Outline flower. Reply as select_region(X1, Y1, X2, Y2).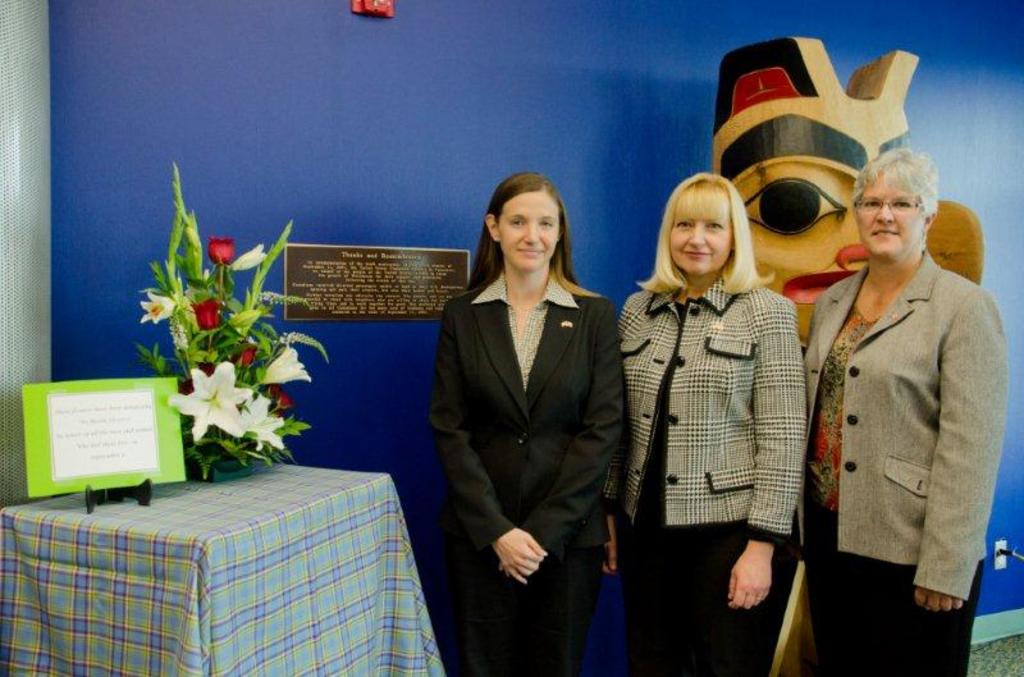
select_region(238, 344, 259, 370).
